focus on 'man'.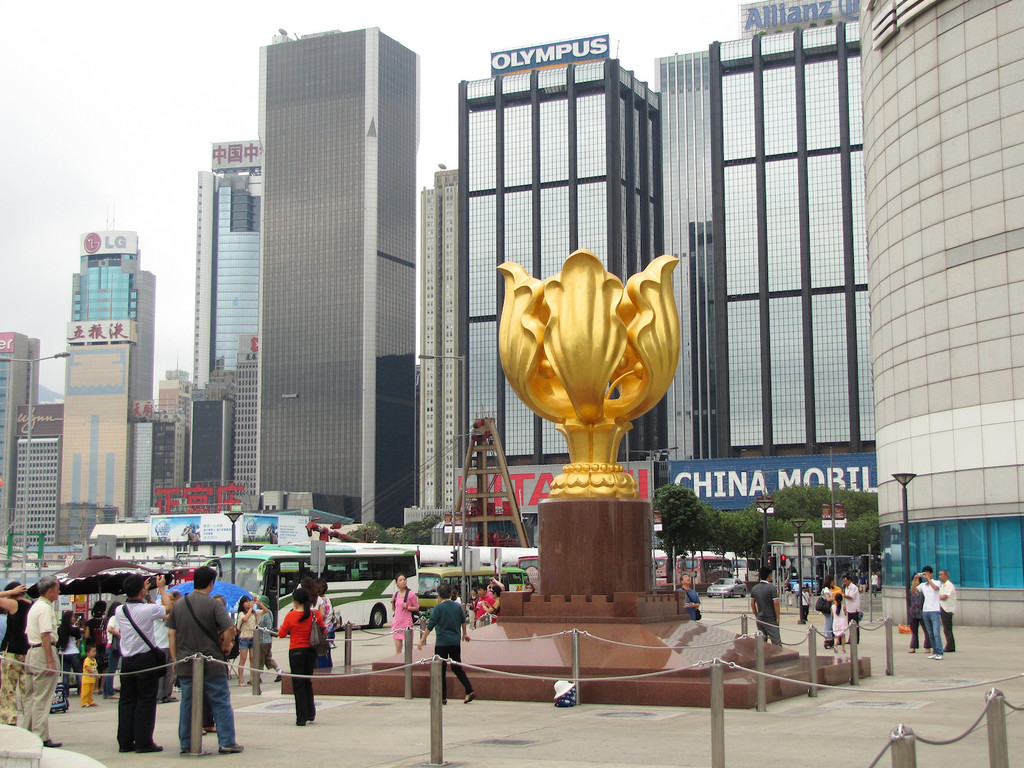
Focused at rect(838, 577, 860, 642).
